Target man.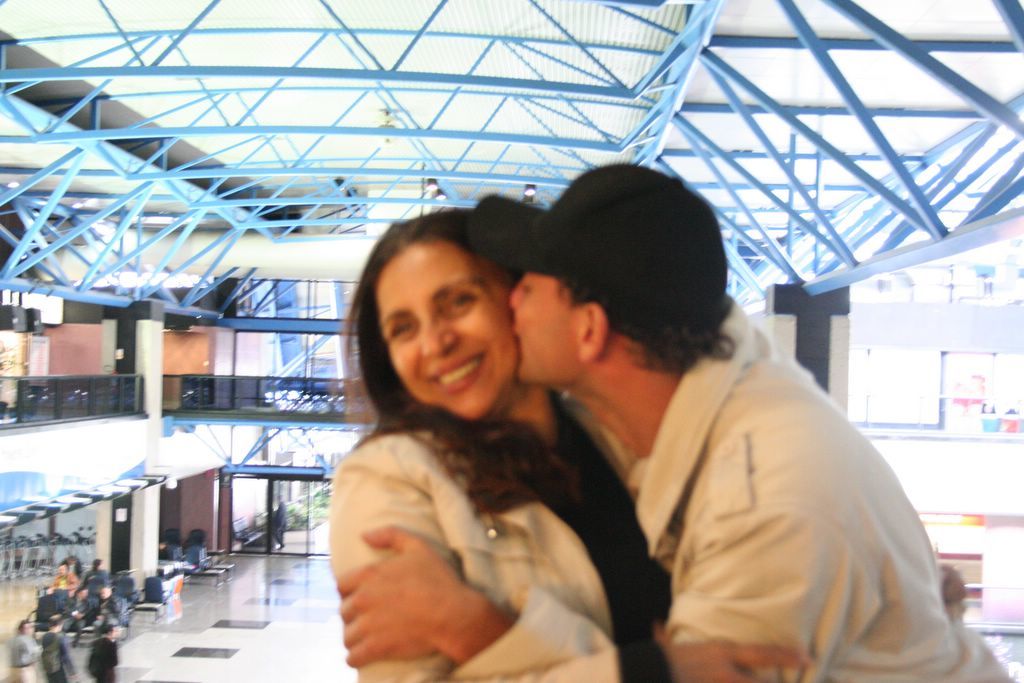
Target region: rect(85, 620, 124, 682).
